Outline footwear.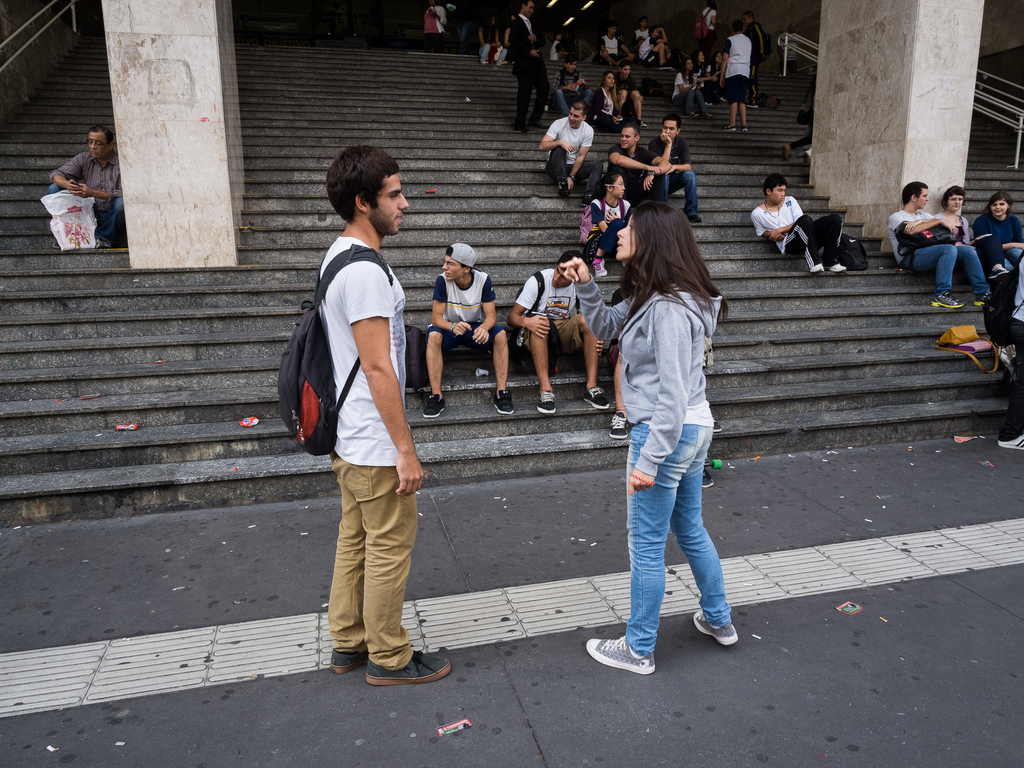
Outline: (x1=824, y1=260, x2=847, y2=271).
